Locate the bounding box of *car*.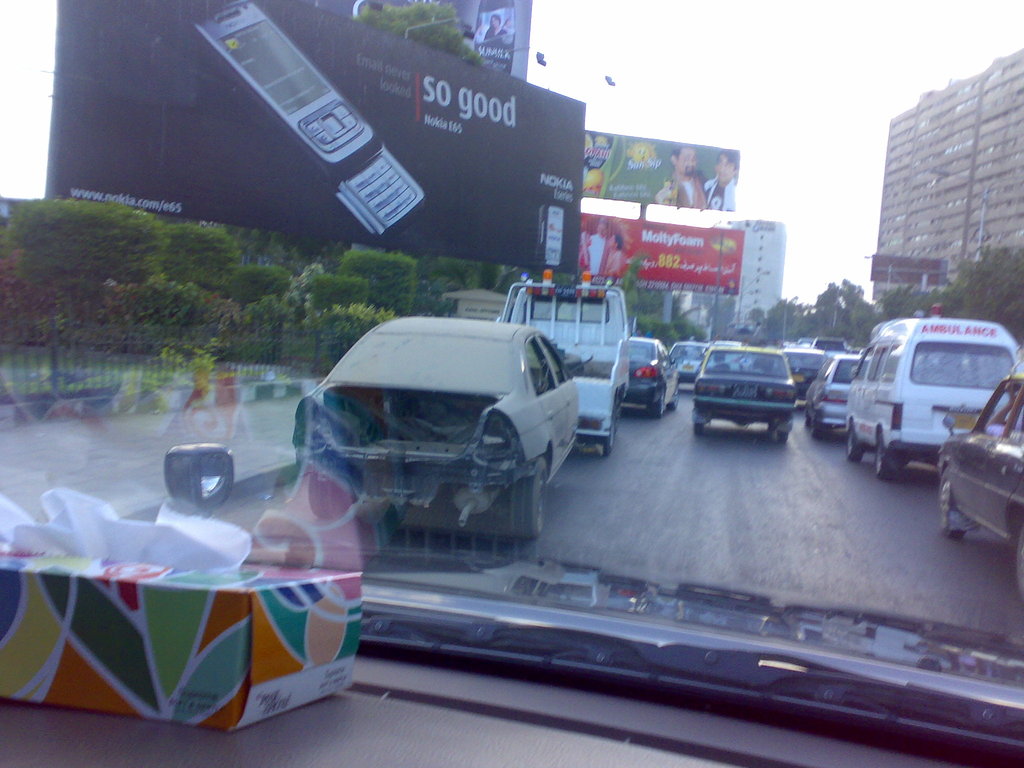
Bounding box: <region>929, 372, 1023, 599</region>.
